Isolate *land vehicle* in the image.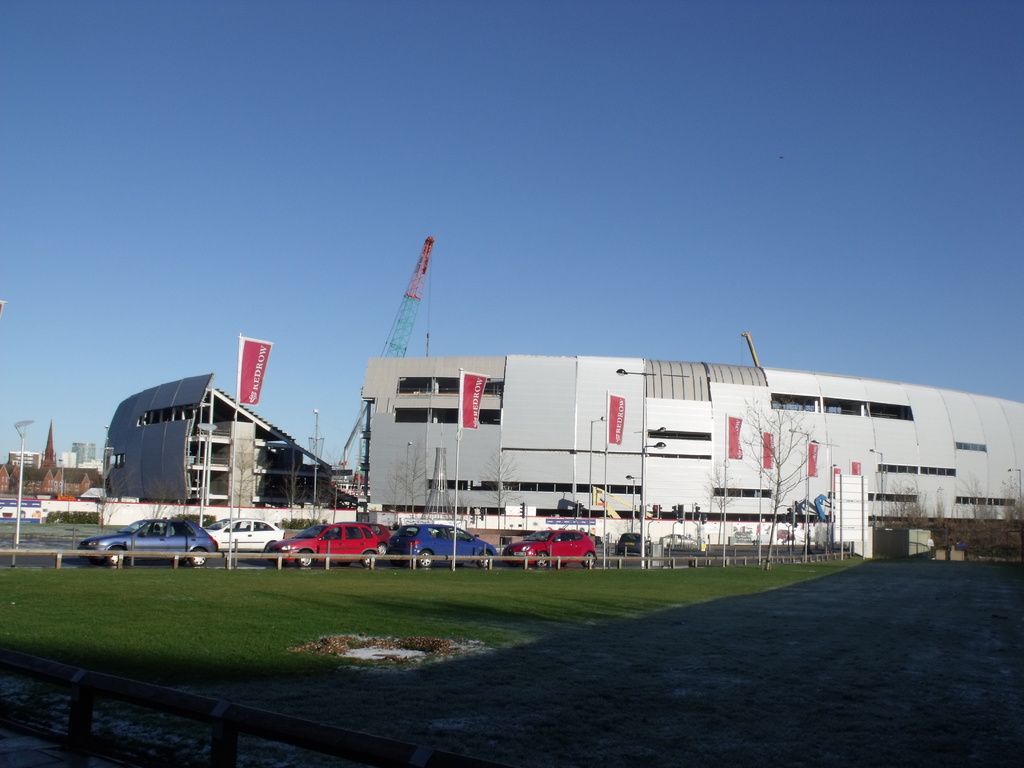
Isolated region: box=[267, 524, 381, 569].
